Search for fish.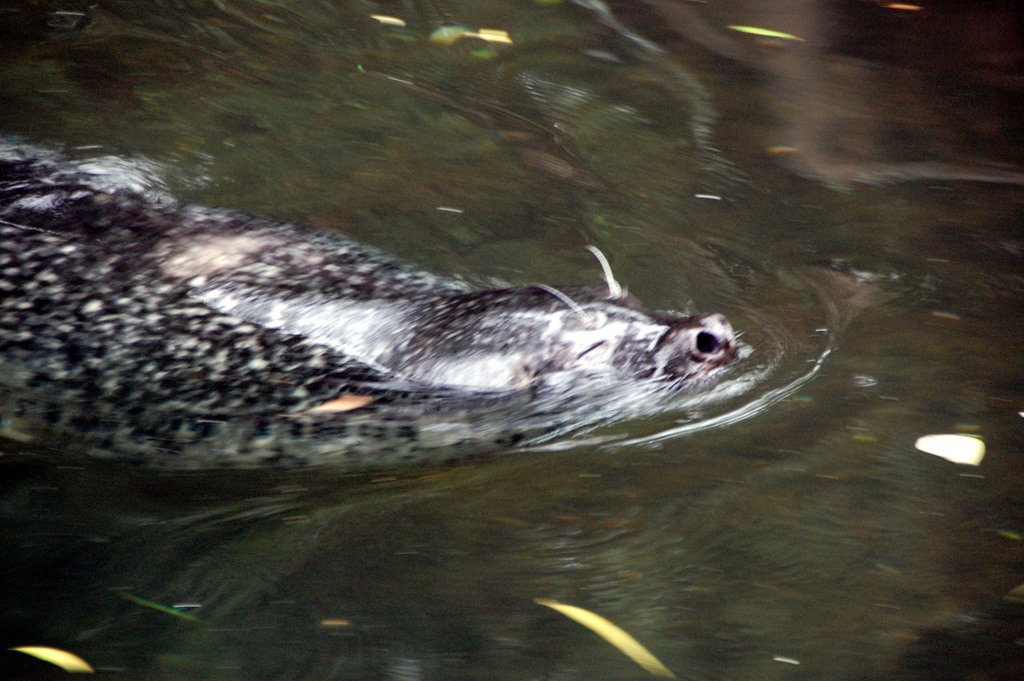
Found at (4, 171, 815, 474).
